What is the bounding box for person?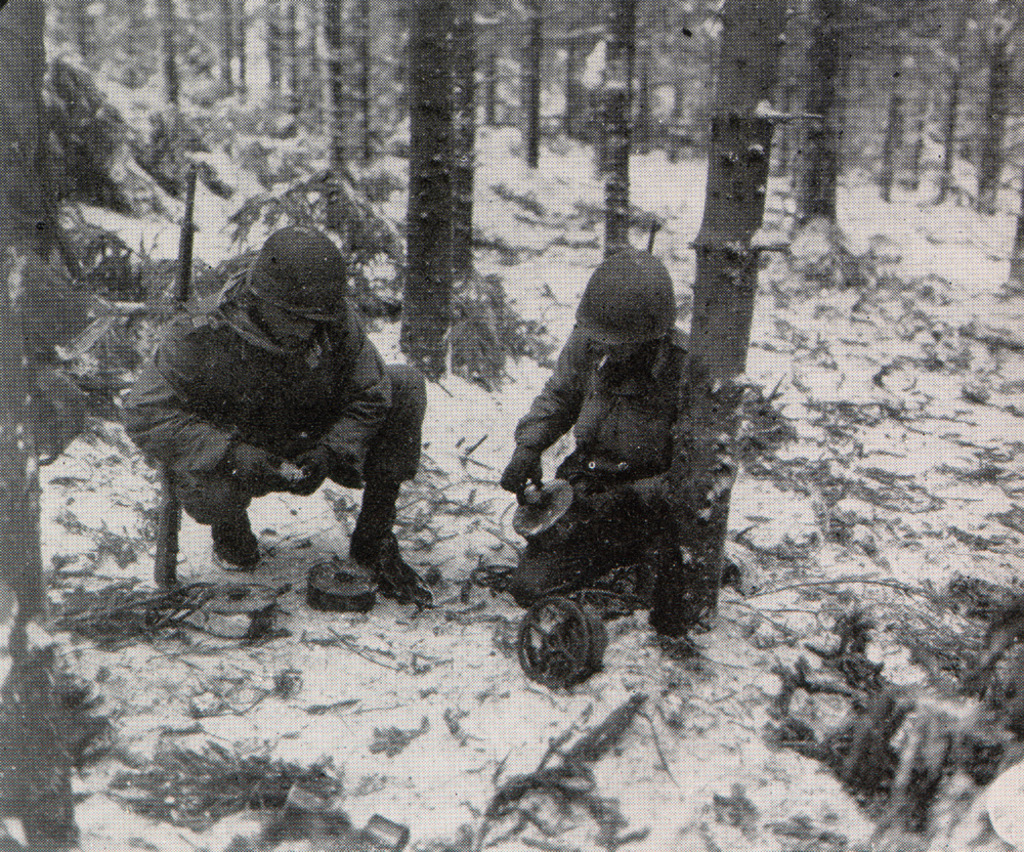
crop(117, 217, 431, 605).
